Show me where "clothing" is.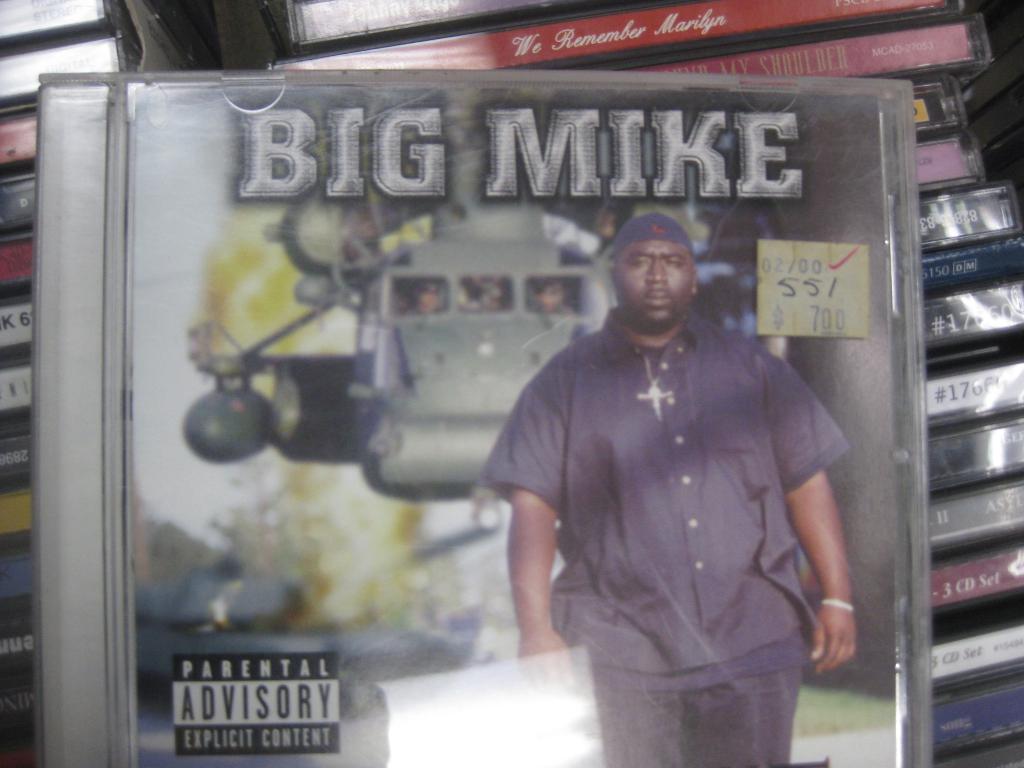
"clothing" is at <box>481,303,853,767</box>.
